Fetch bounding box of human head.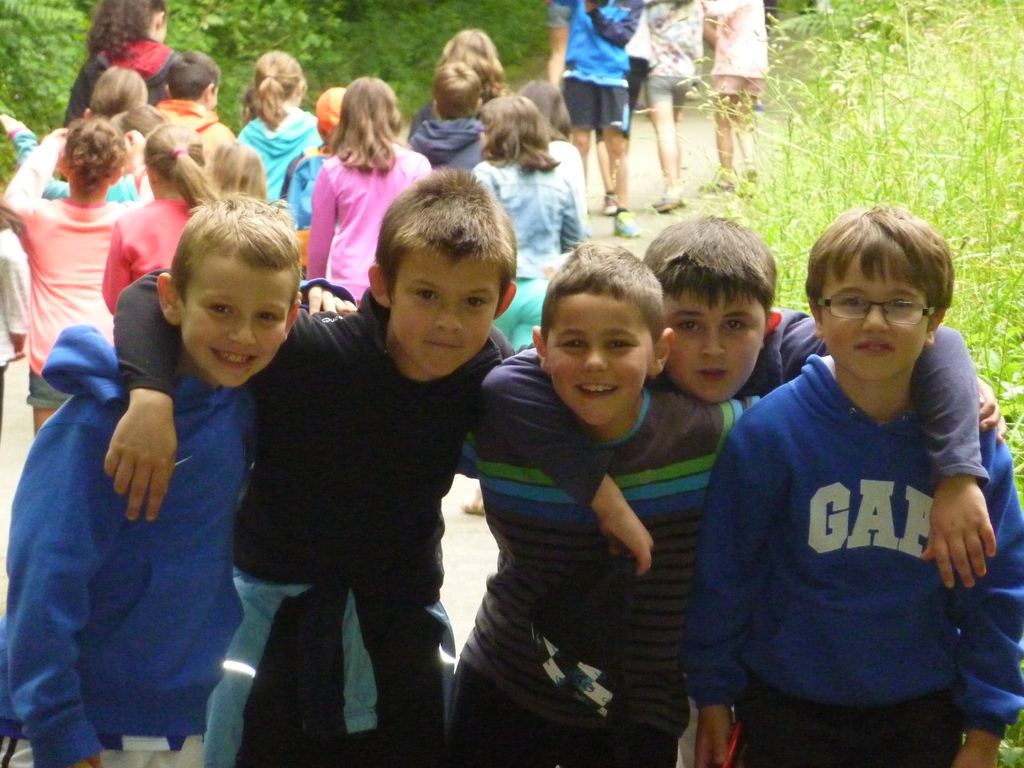
Bbox: BBox(638, 213, 784, 406).
